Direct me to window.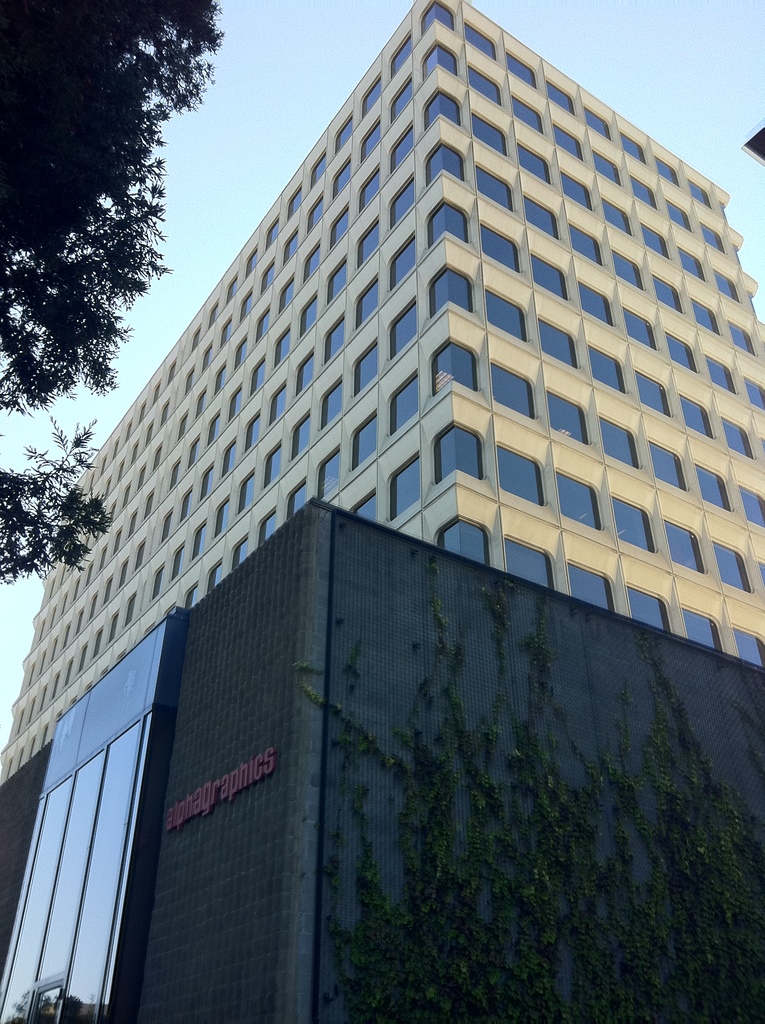
Direction: (298,292,321,337).
